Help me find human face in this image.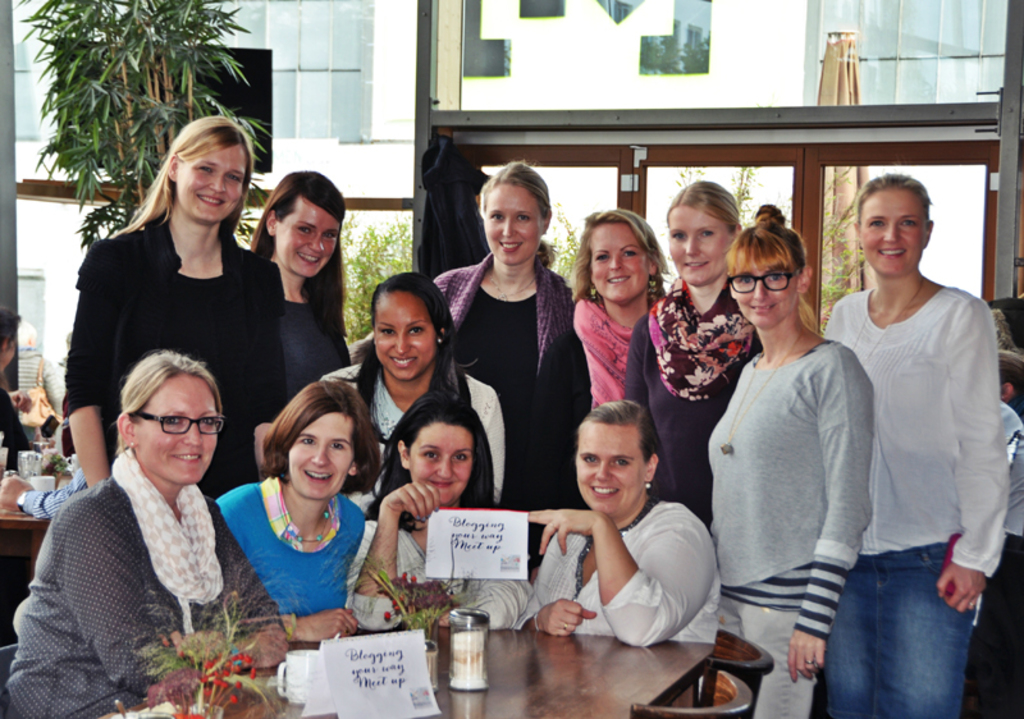
Found it: region(590, 223, 646, 304).
